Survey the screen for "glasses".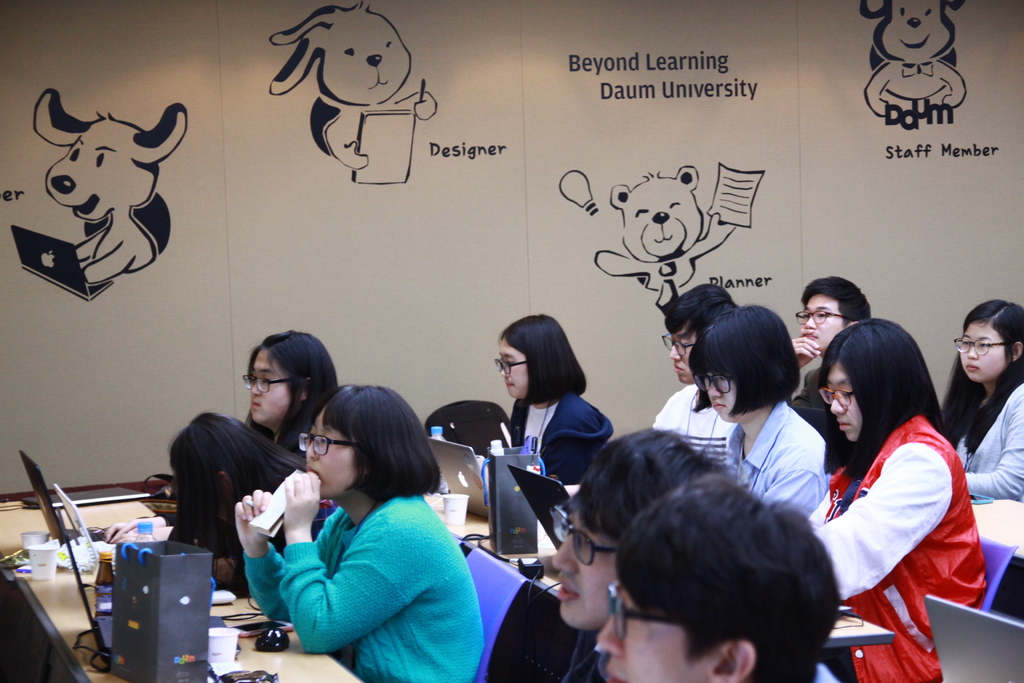
Survey found: 819/389/856/406.
